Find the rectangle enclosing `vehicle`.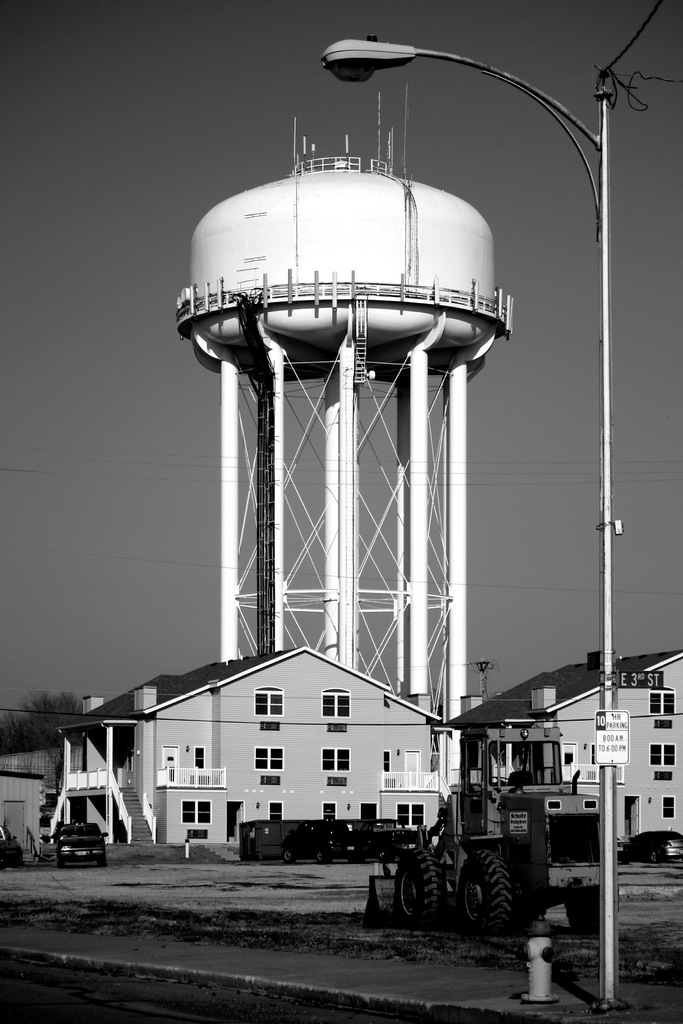
bbox(611, 825, 682, 865).
